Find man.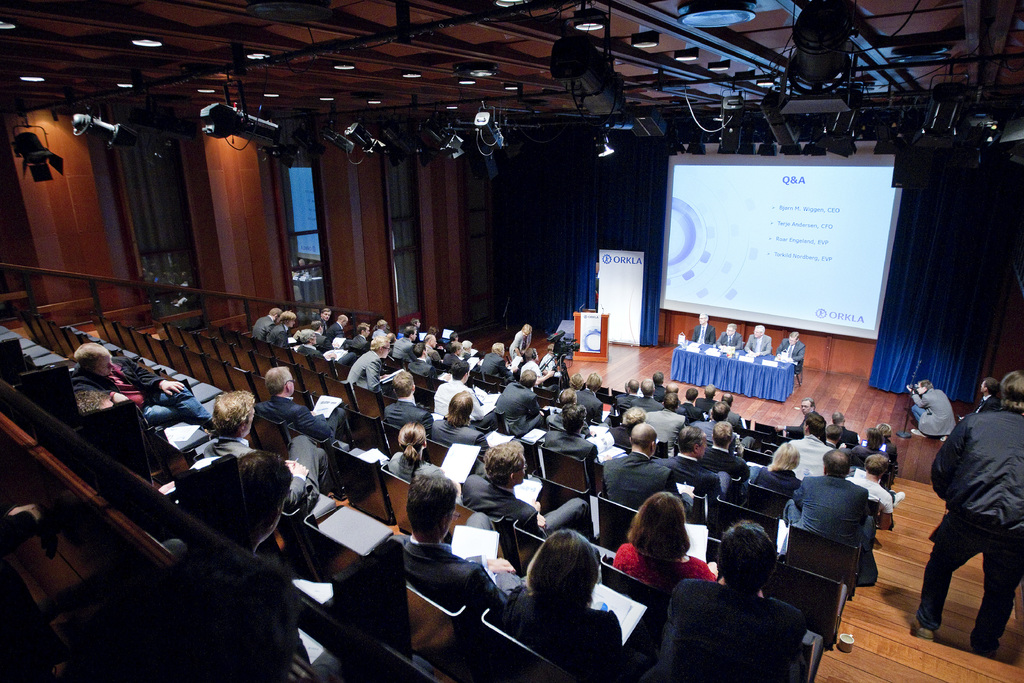
select_region(782, 446, 877, 586).
